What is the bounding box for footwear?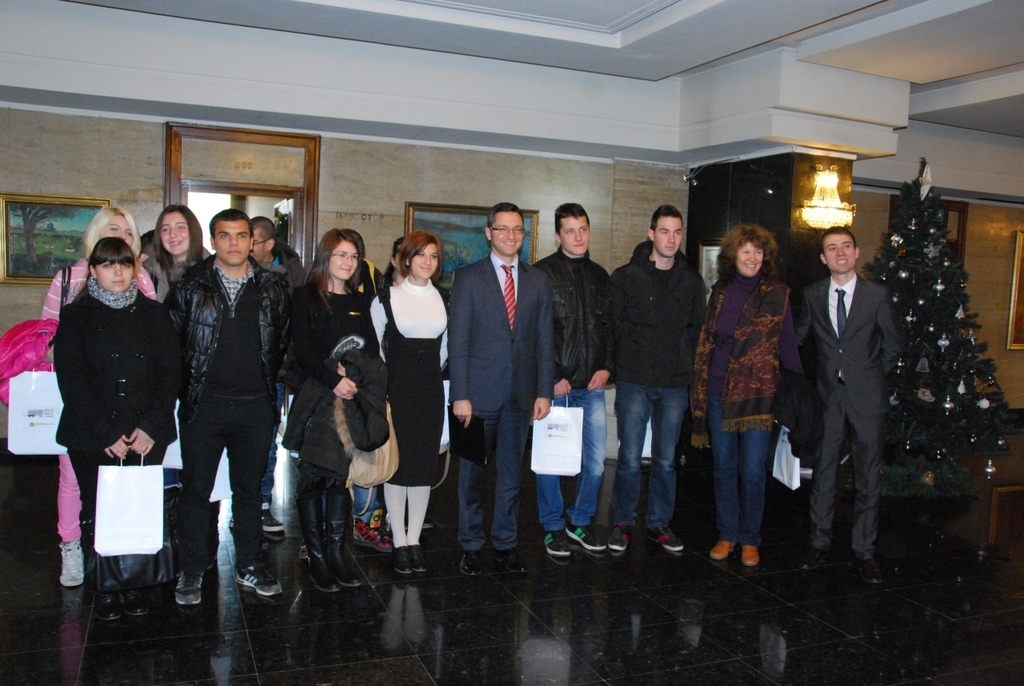
462:552:493:580.
